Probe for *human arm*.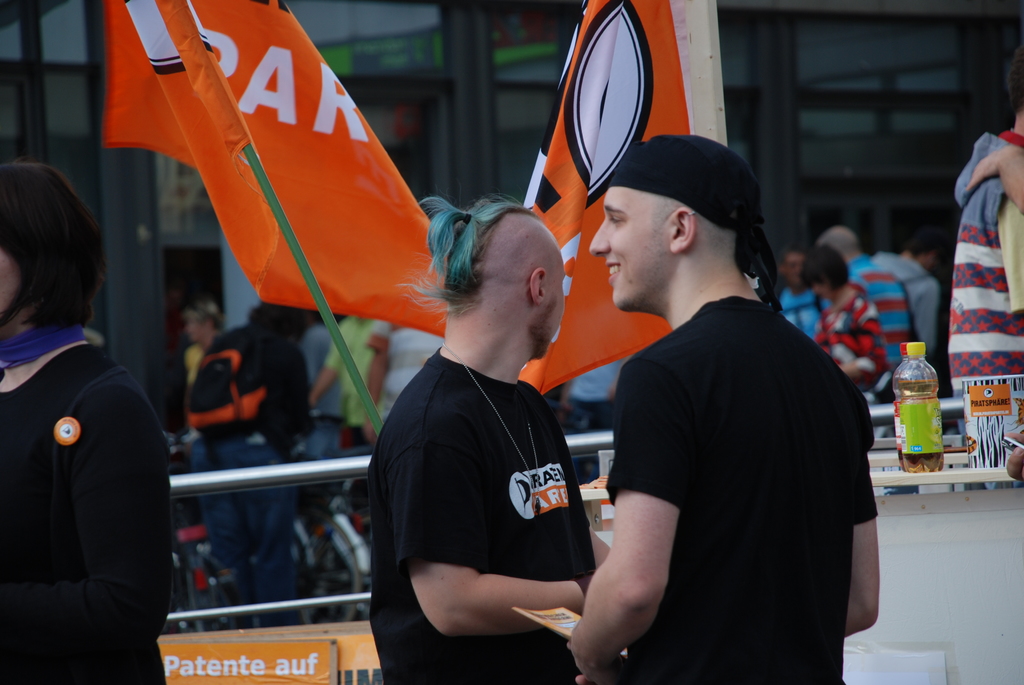
Probe result: left=355, top=305, right=384, bottom=405.
